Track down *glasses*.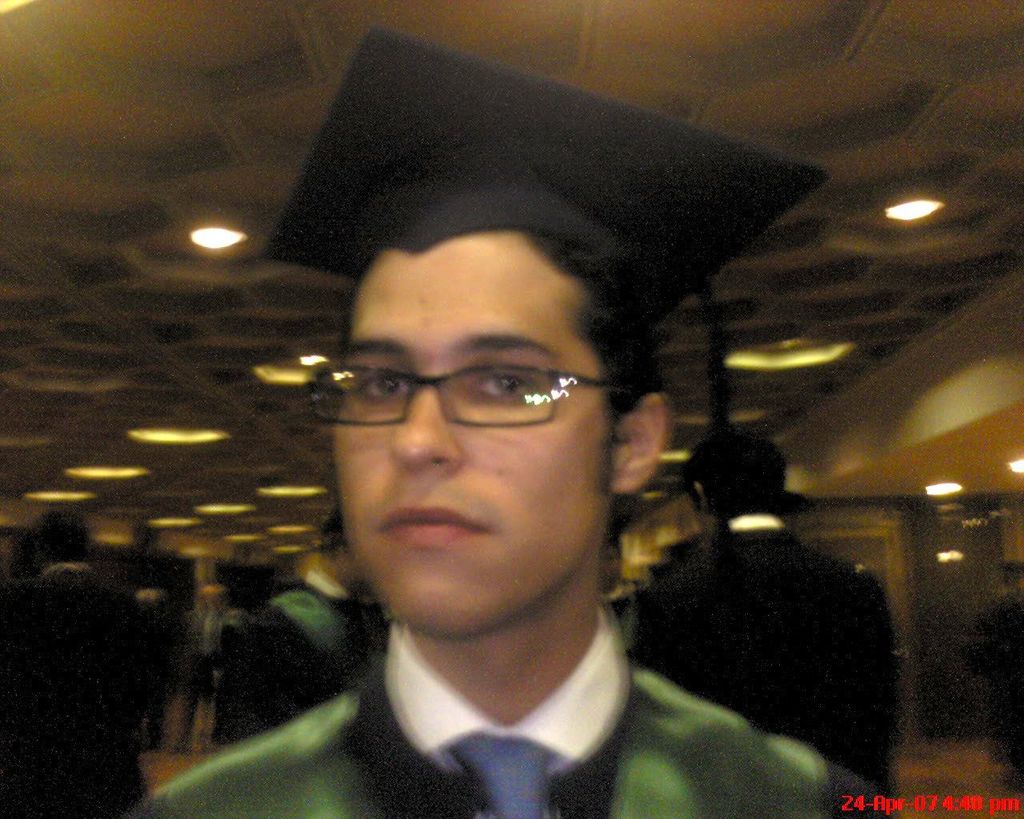
Tracked to (left=307, top=365, right=610, bottom=429).
